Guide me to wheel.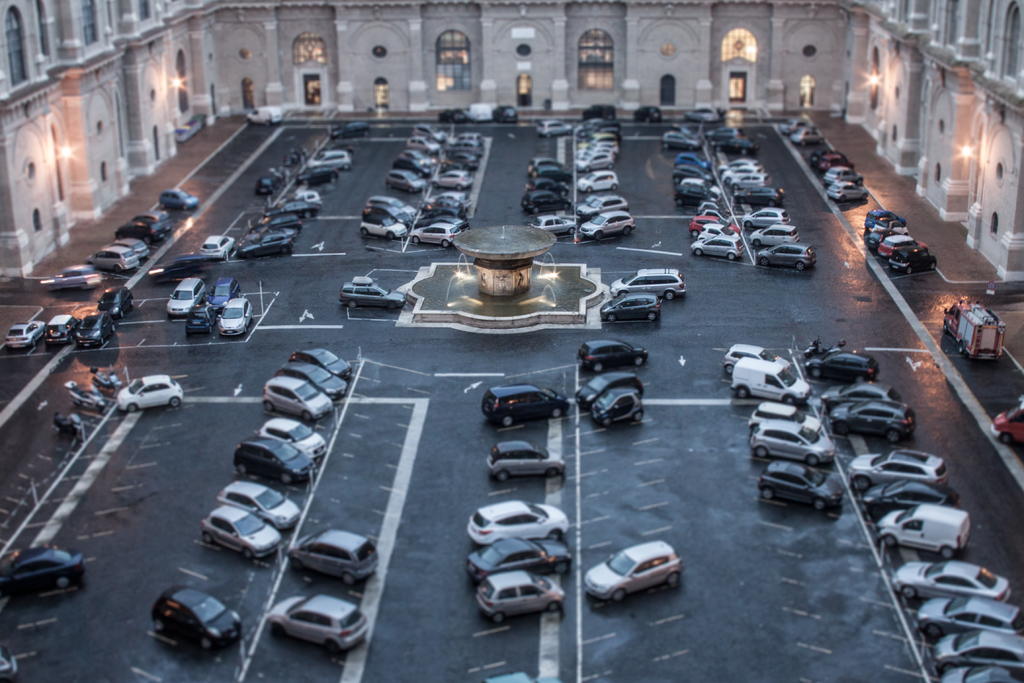
Guidance: x1=343, y1=573, x2=357, y2=583.
